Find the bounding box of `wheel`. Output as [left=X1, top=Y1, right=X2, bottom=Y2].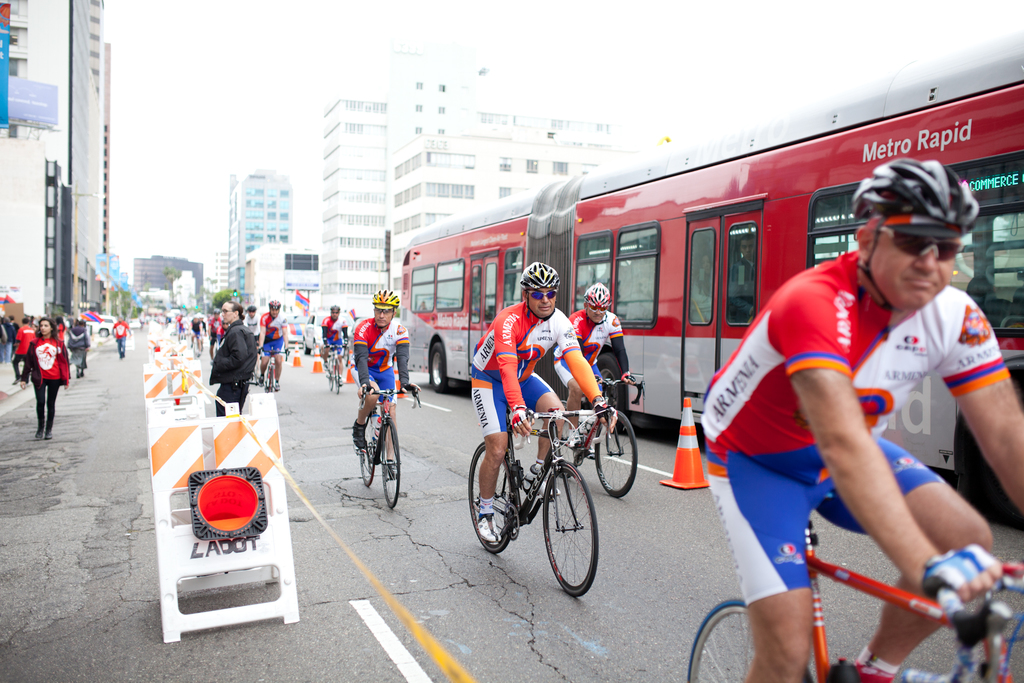
[left=263, top=361, right=274, bottom=390].
